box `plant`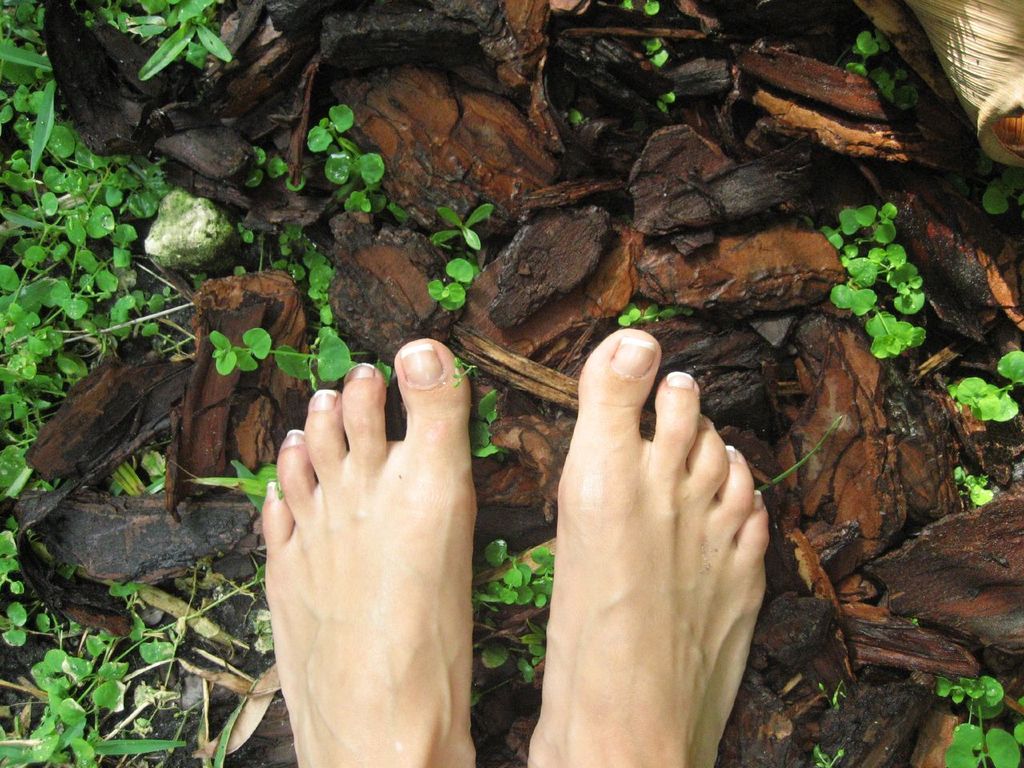
[917, 675, 1023, 767]
